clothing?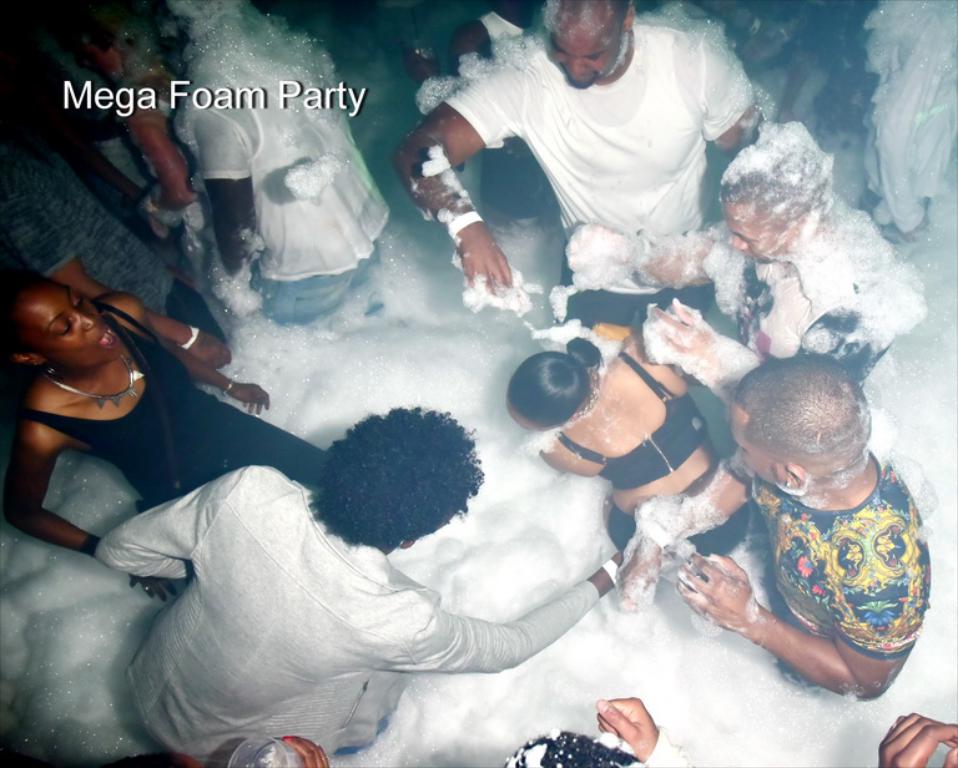
[x1=743, y1=444, x2=942, y2=645]
